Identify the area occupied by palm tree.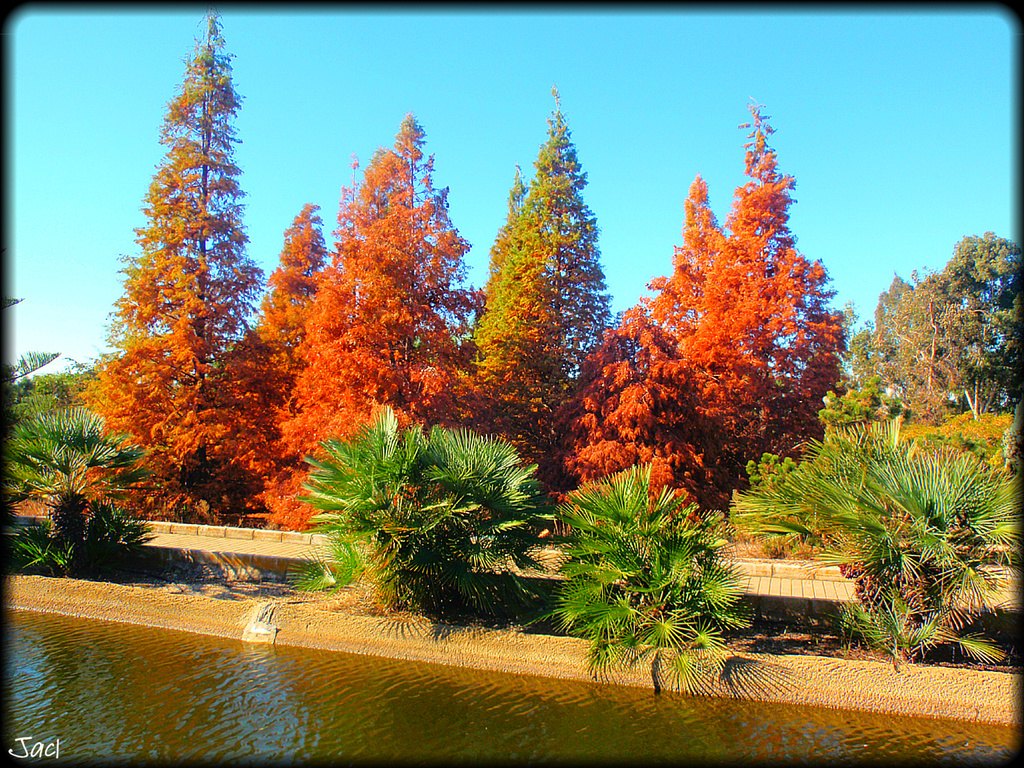
Area: select_region(893, 224, 990, 407).
